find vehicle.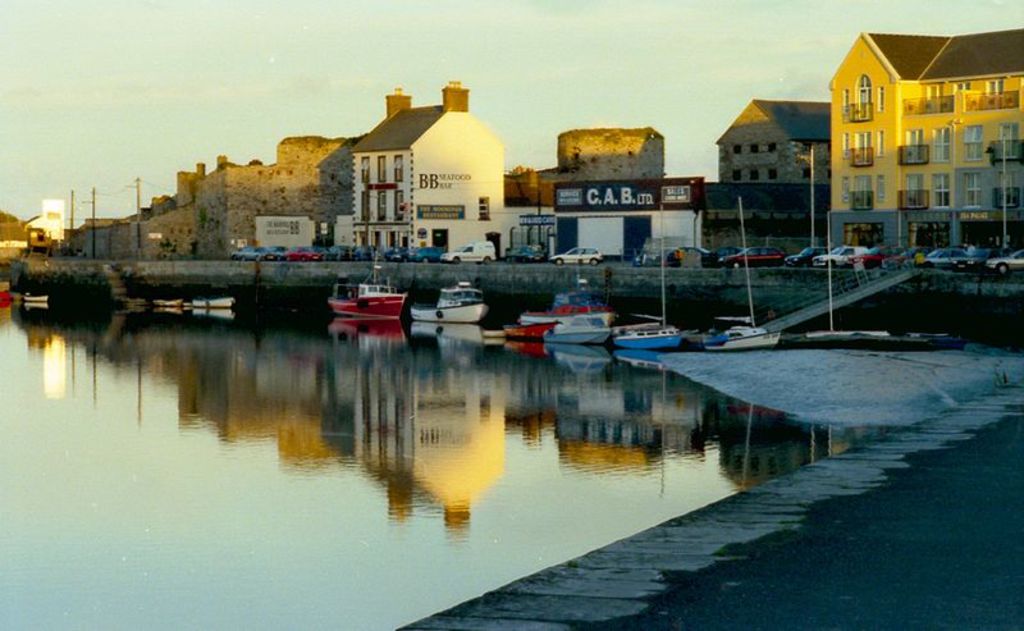
box(413, 278, 489, 337).
